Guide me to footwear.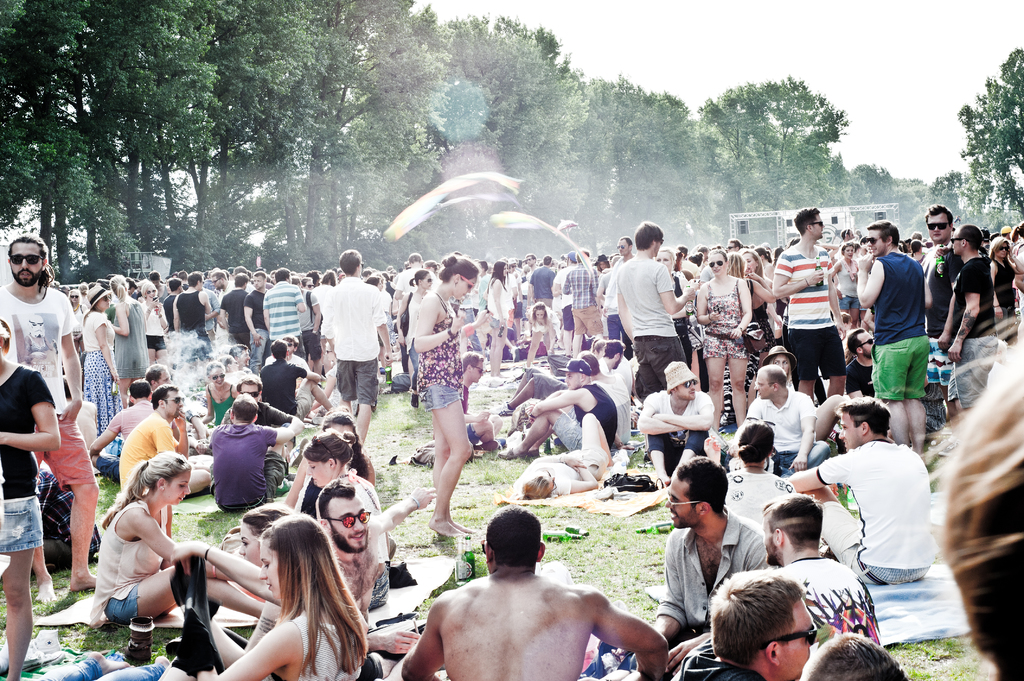
Guidance: region(528, 449, 538, 461).
